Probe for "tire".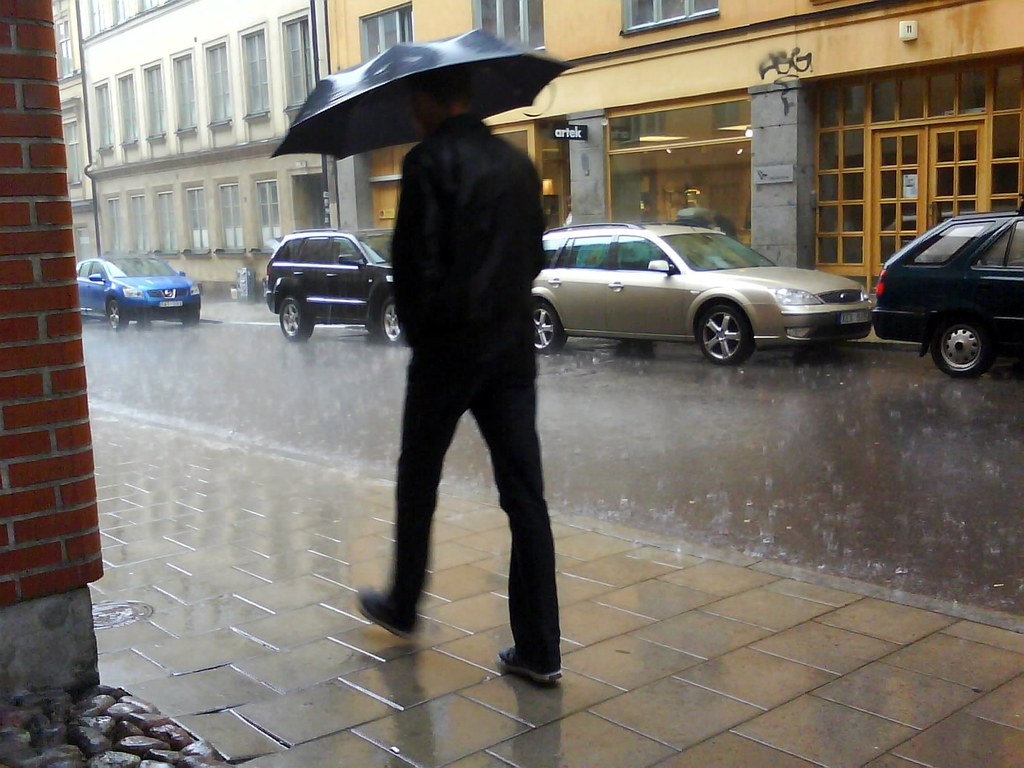
Probe result: bbox=(534, 302, 567, 353).
